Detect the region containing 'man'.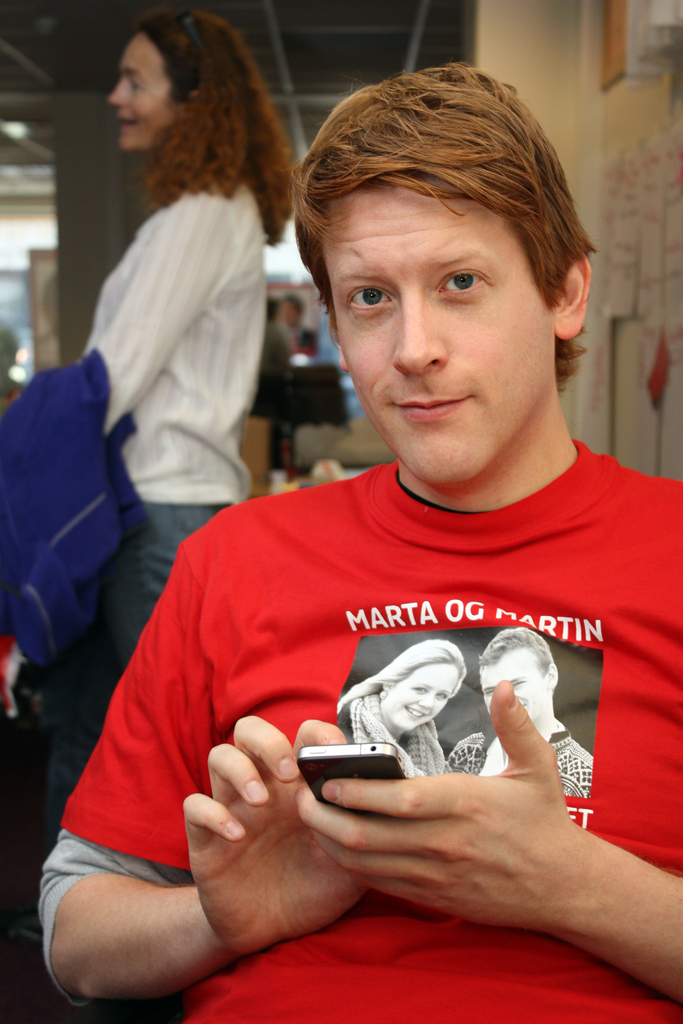
BBox(251, 293, 292, 438).
